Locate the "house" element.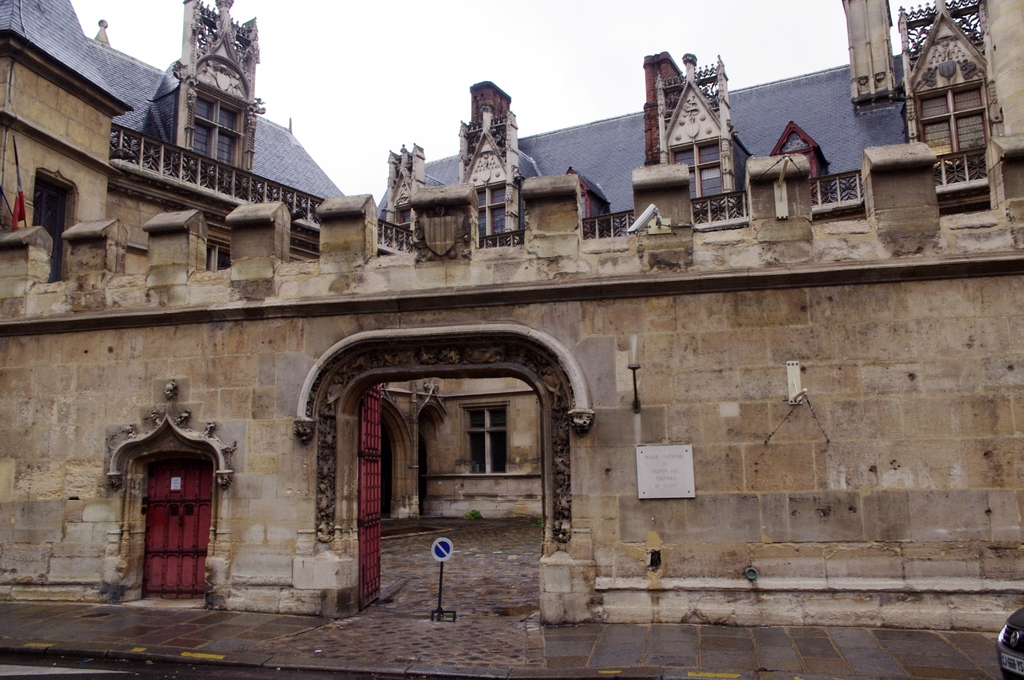
Element bbox: <bbox>383, 0, 1023, 222</bbox>.
